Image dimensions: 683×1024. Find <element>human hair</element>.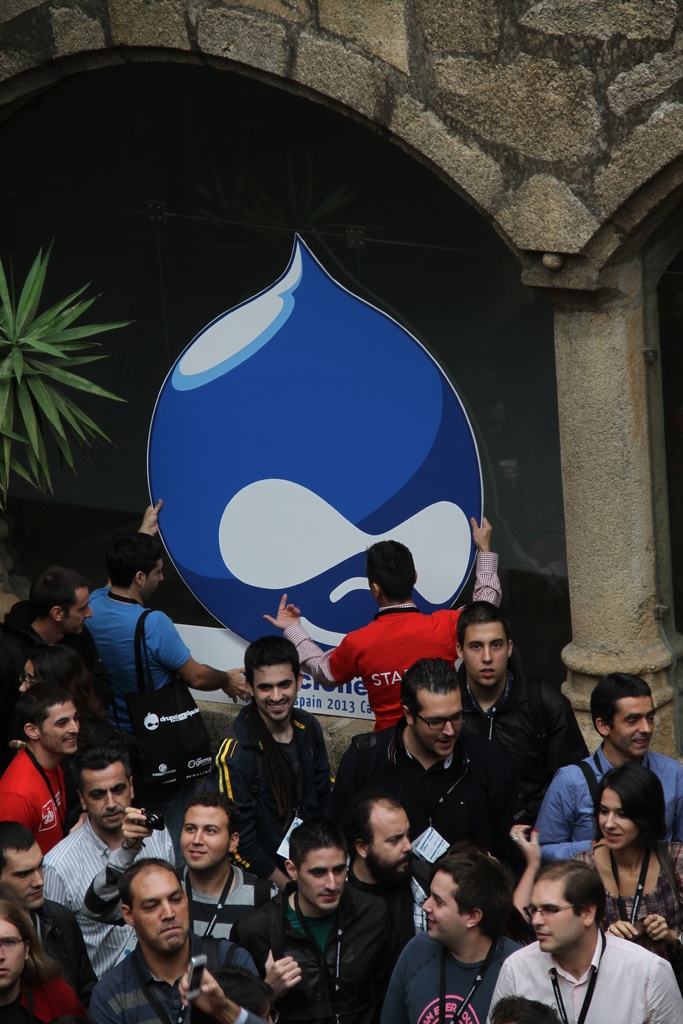
pyautogui.locateOnScreen(590, 673, 654, 738).
